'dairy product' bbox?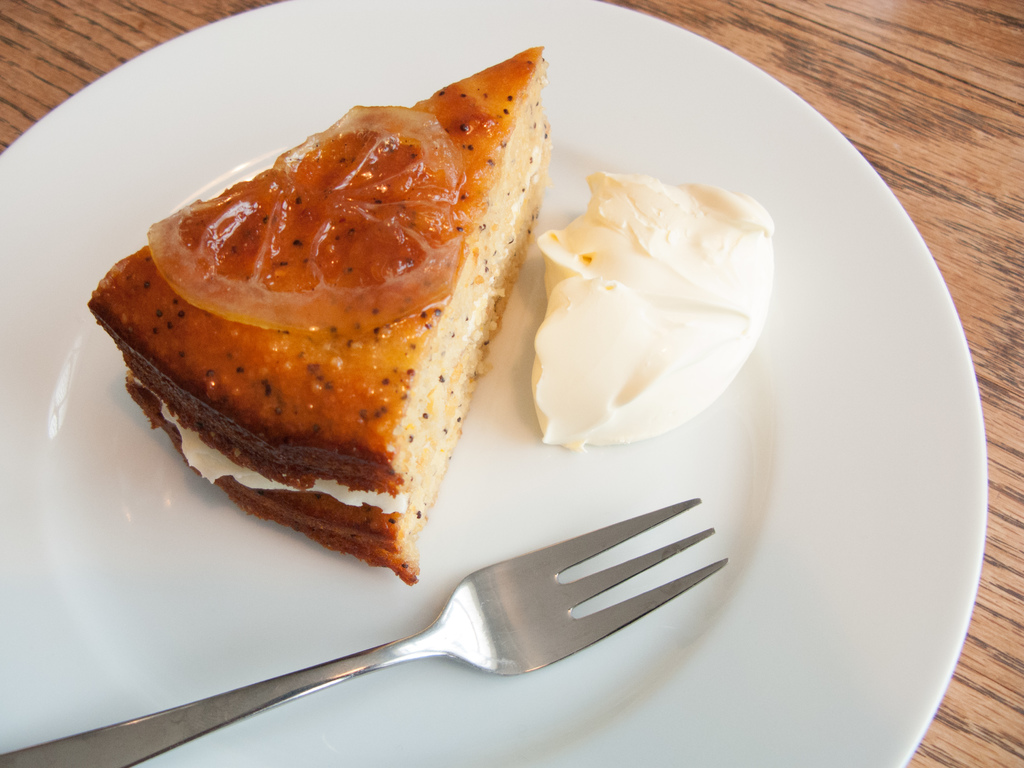
detection(83, 38, 568, 570)
